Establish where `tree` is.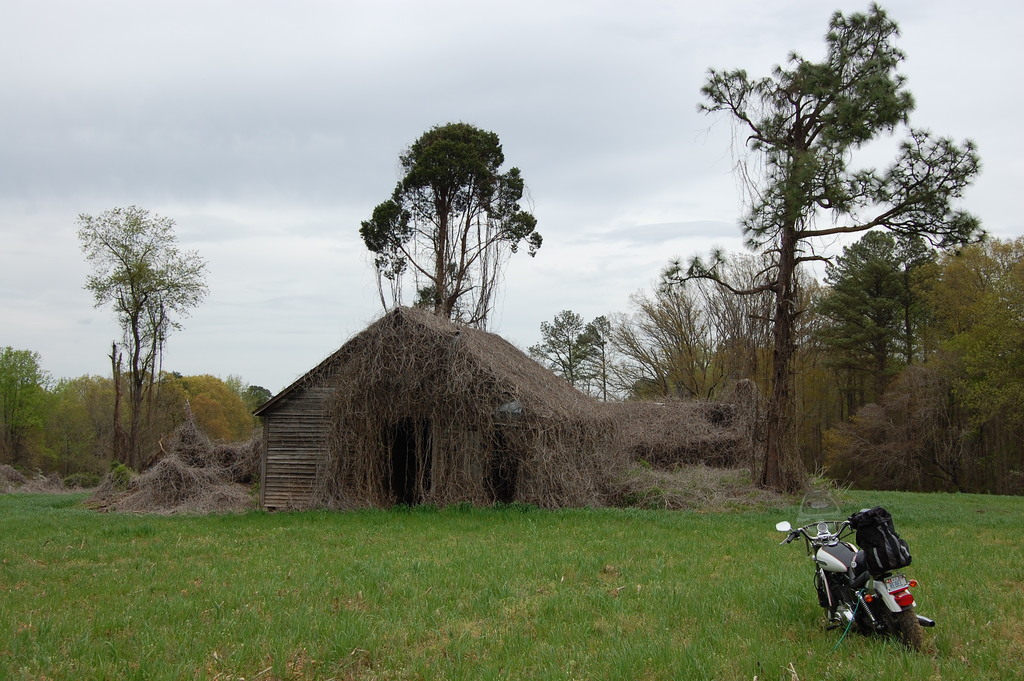
Established at 658:2:989:501.
